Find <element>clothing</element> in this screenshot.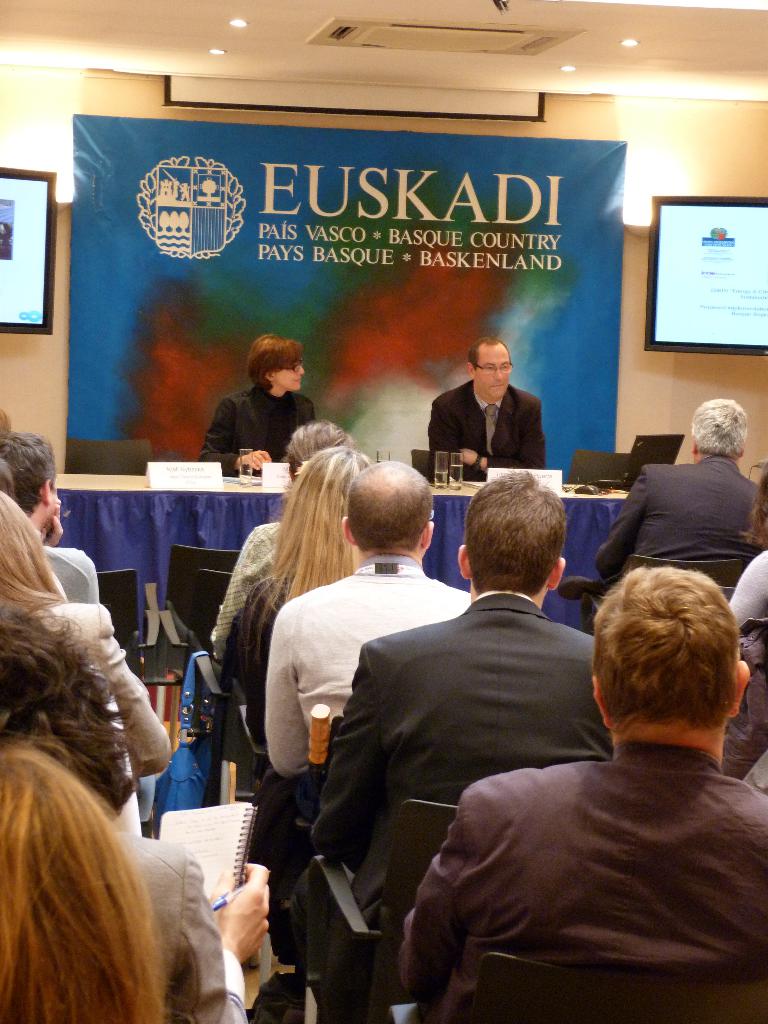
The bounding box for <element>clothing</element> is [583, 450, 758, 634].
